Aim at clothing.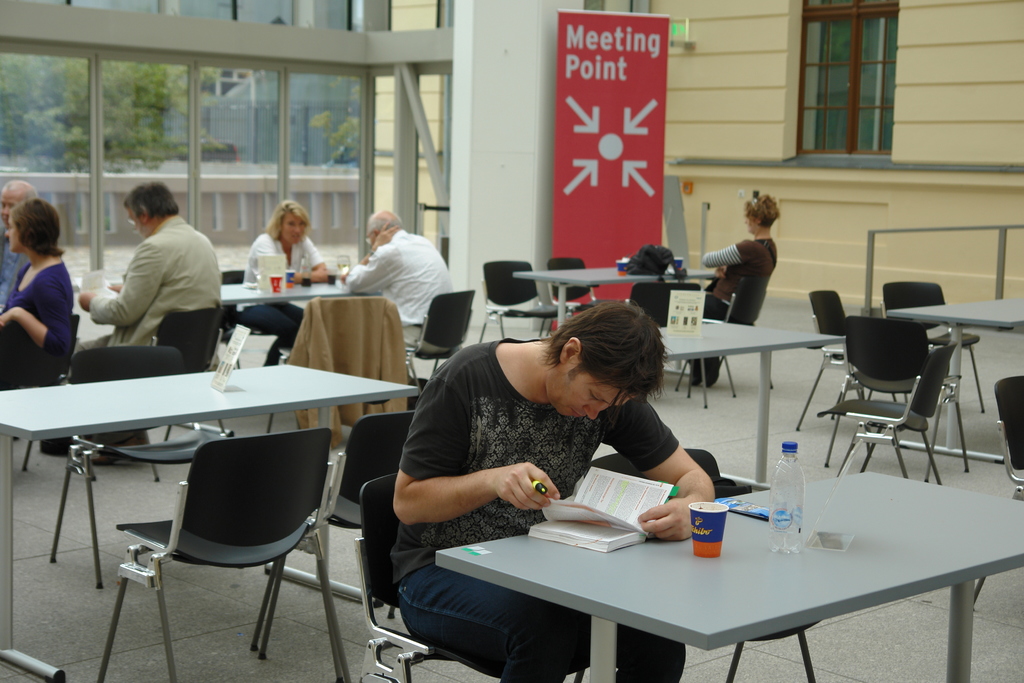
Aimed at {"left": 703, "top": 244, "right": 780, "bottom": 395}.
